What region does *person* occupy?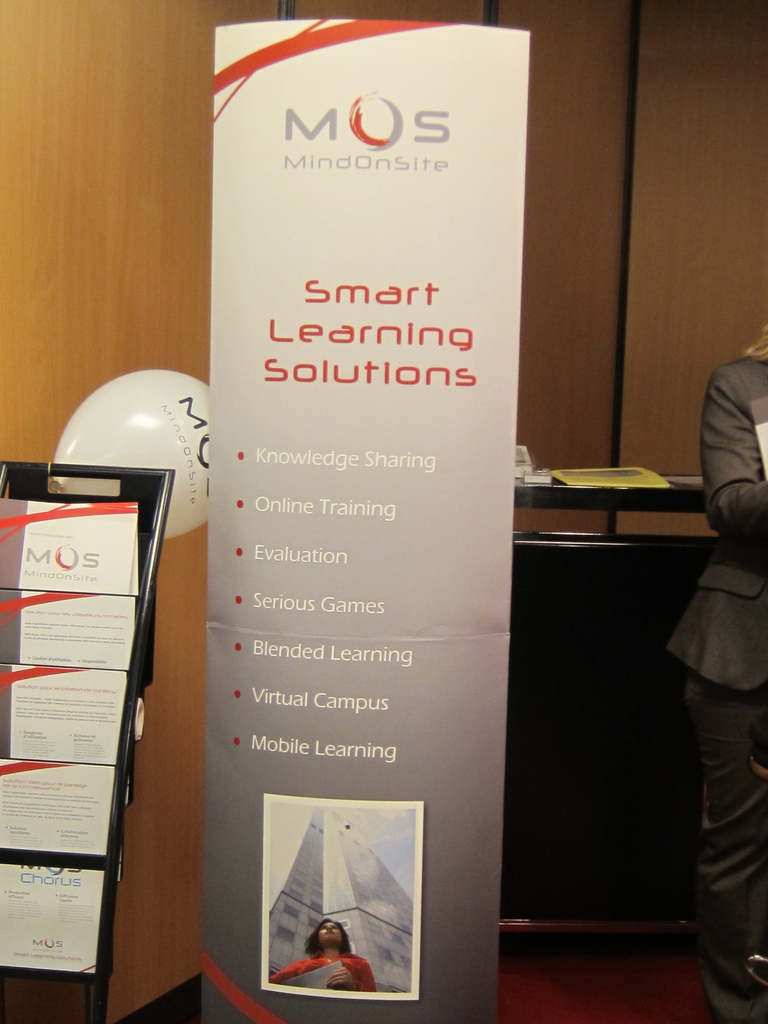
locate(273, 923, 378, 995).
